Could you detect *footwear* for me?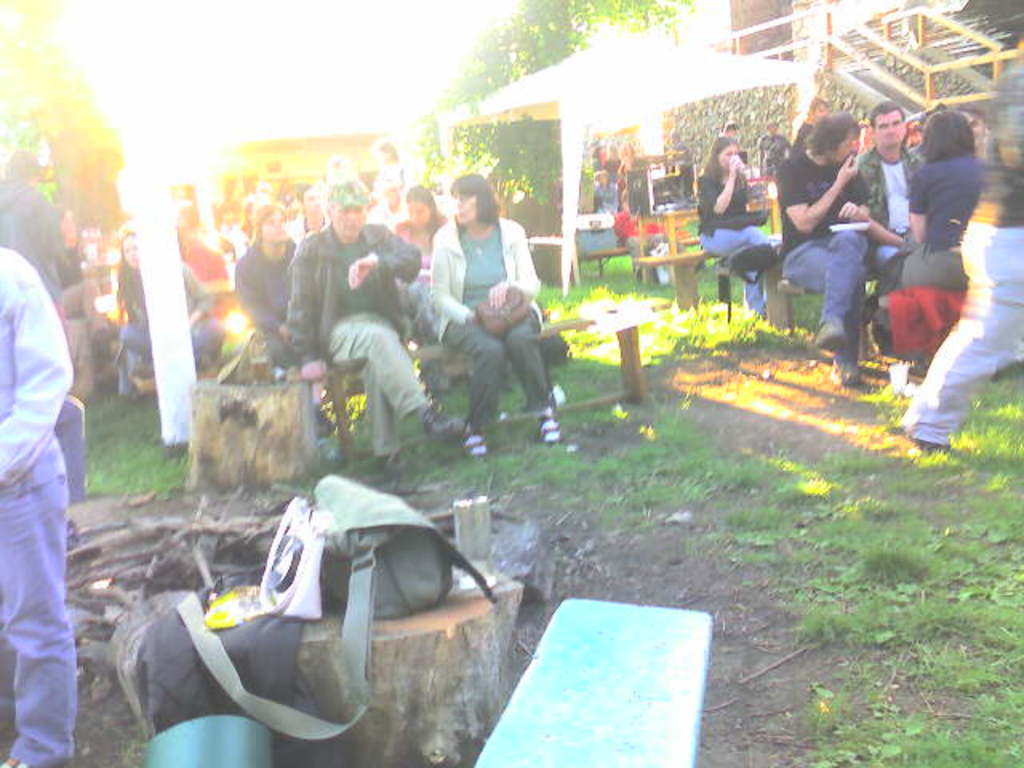
Detection result: l=419, t=403, r=472, b=445.
